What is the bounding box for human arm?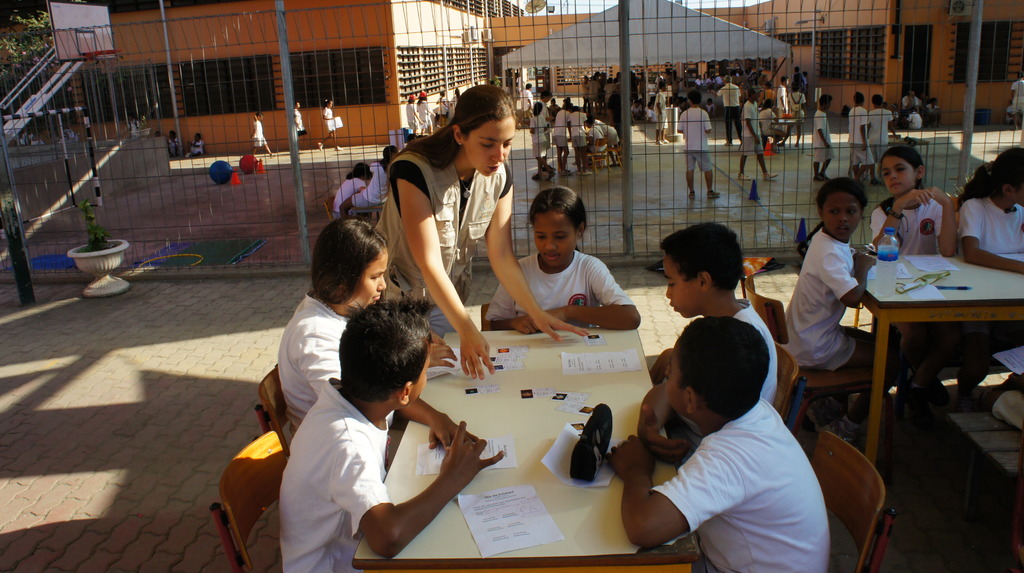
484,161,595,346.
